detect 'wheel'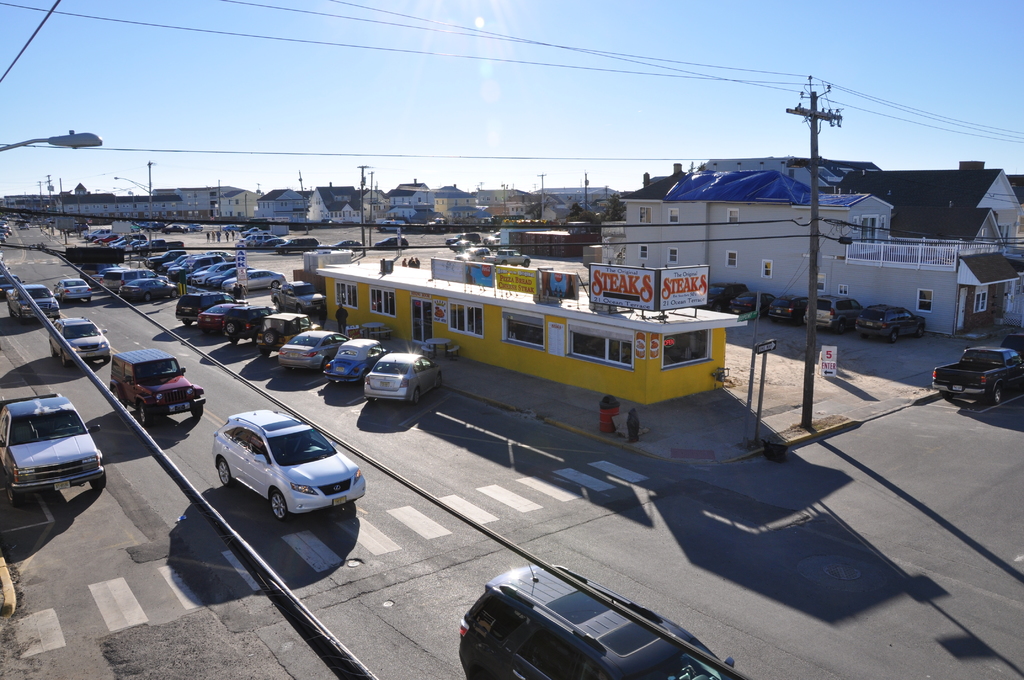
box=[435, 375, 442, 387]
